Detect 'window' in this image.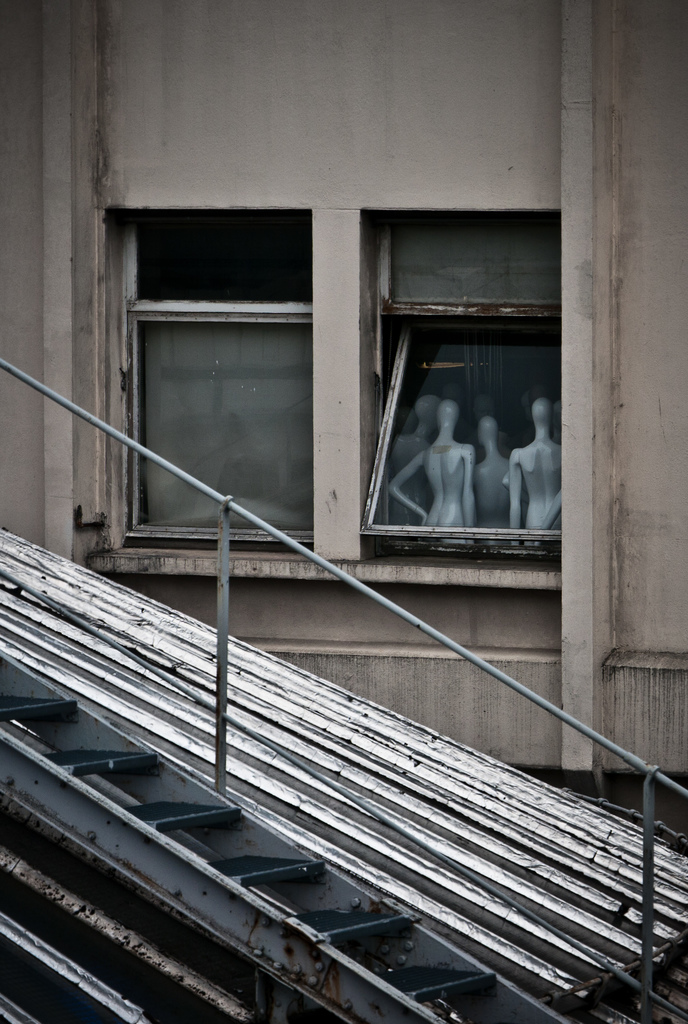
Detection: detection(362, 214, 561, 573).
